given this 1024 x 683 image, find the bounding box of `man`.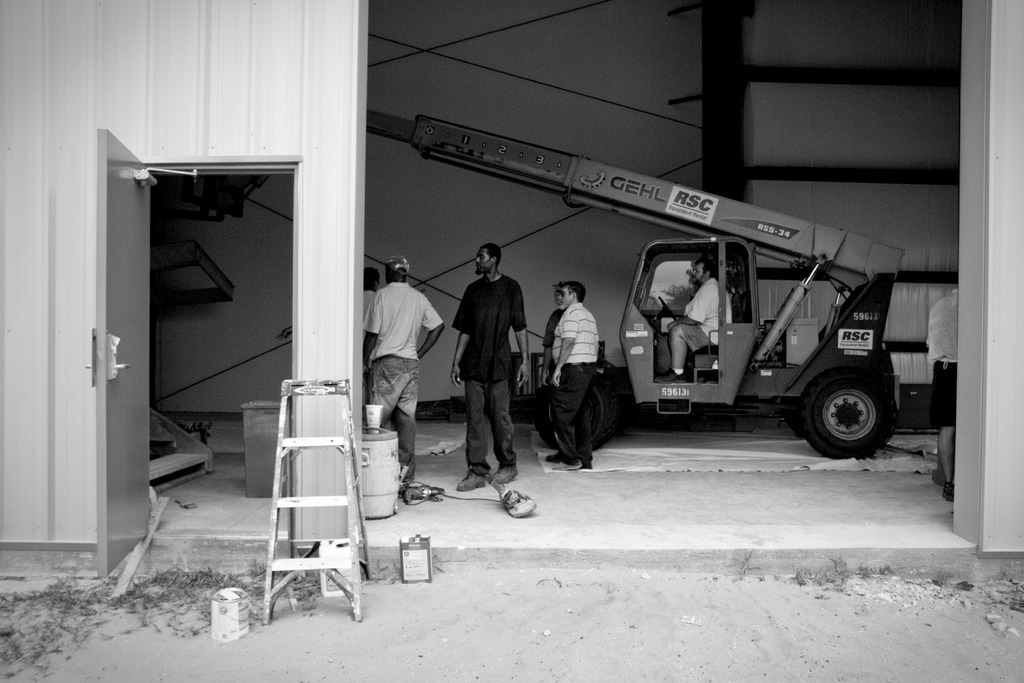
[655,258,731,384].
